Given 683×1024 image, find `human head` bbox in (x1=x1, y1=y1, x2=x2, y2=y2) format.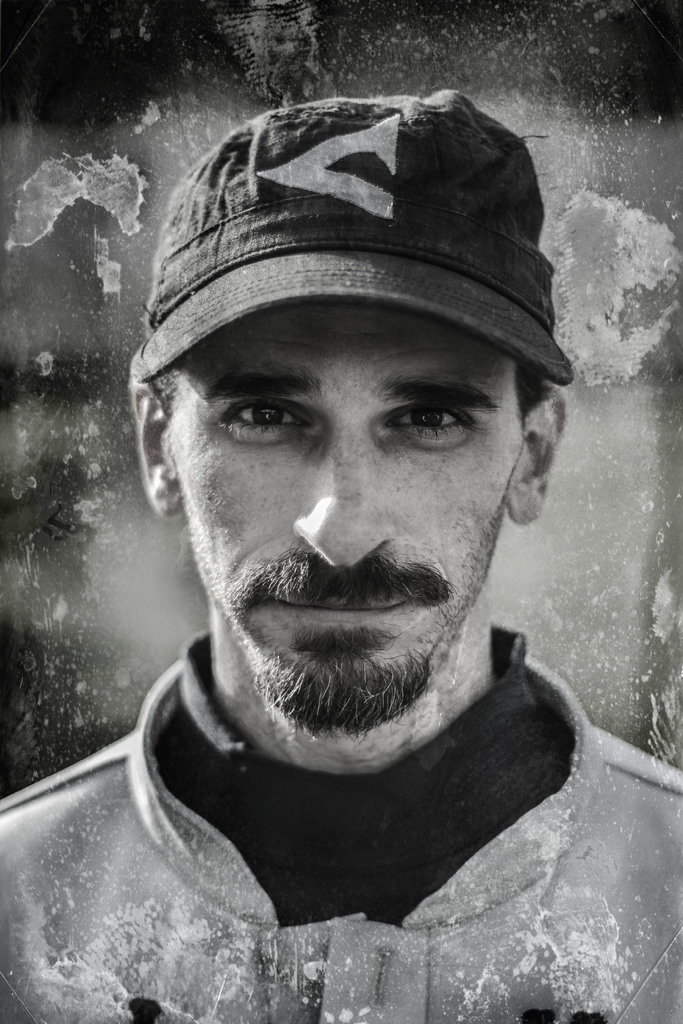
(x1=147, y1=177, x2=535, y2=707).
